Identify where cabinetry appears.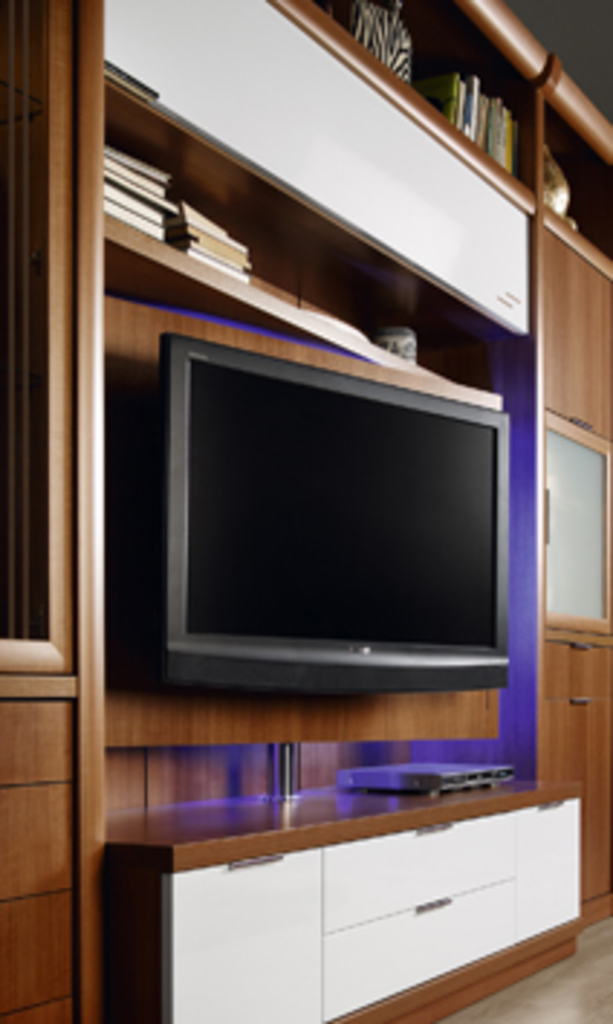
Appears at l=104, t=778, r=581, b=1021.
